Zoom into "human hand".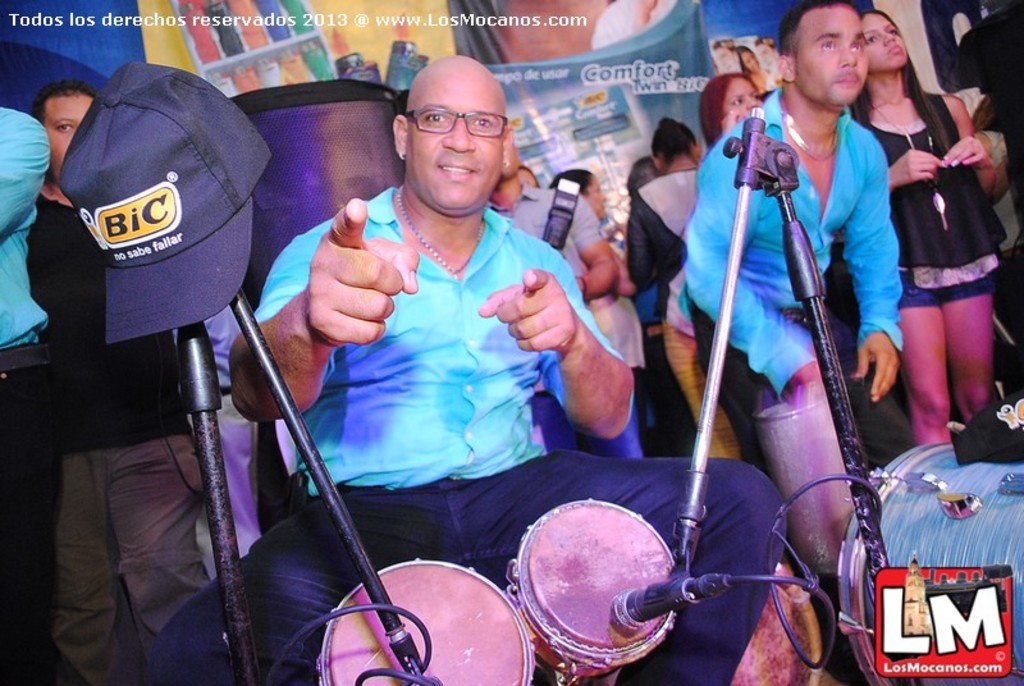
Zoom target: box=[850, 331, 904, 407].
